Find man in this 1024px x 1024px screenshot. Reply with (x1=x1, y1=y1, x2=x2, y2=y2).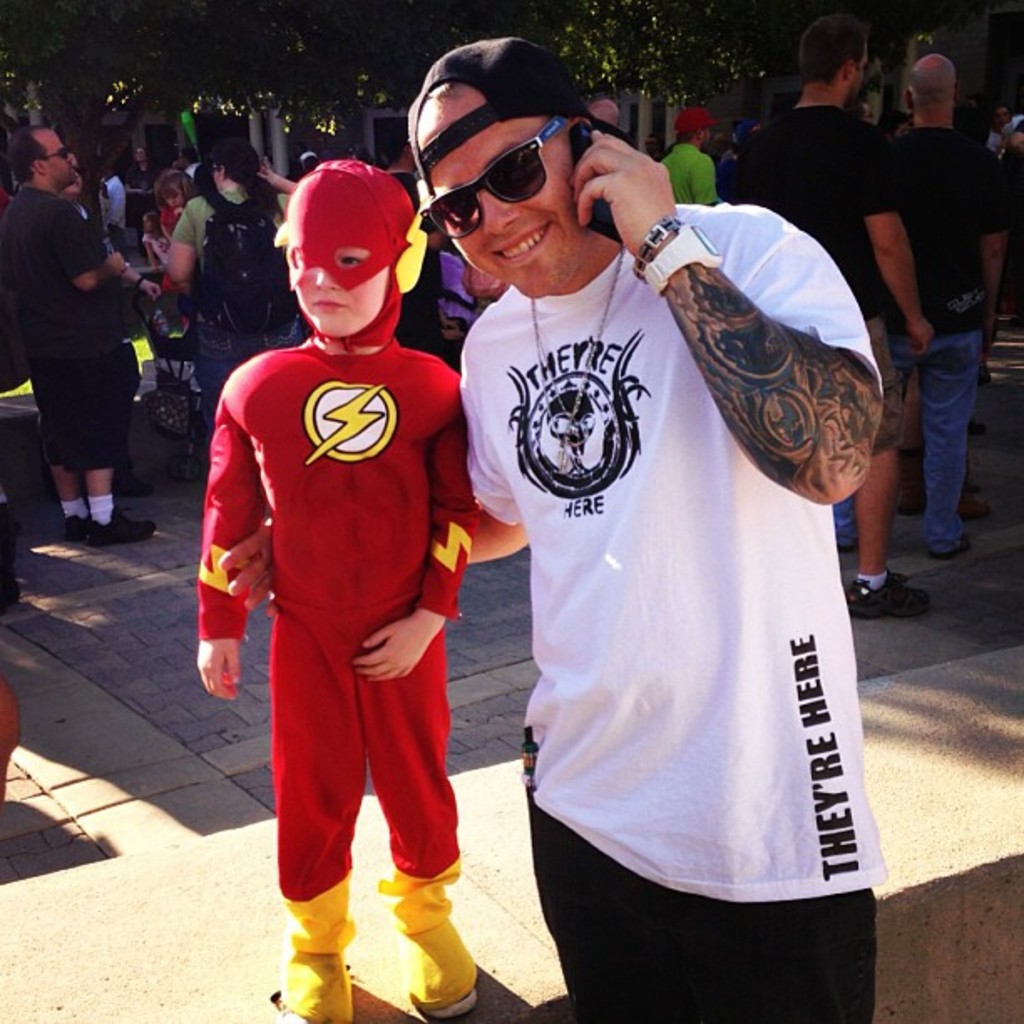
(x1=0, y1=127, x2=159, y2=549).
